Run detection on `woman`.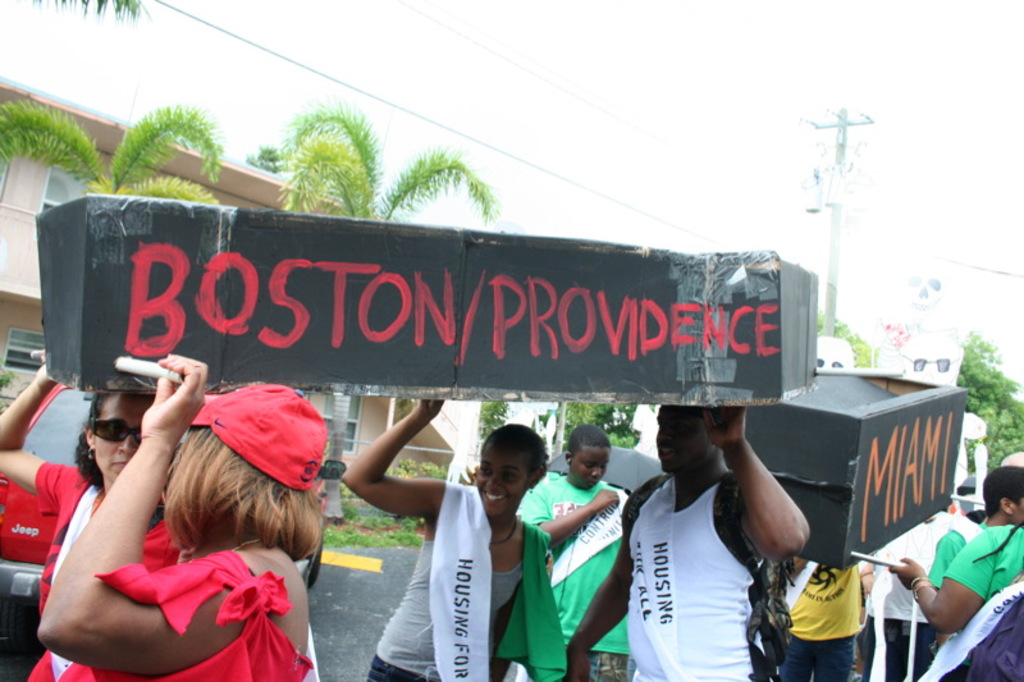
Result: bbox(0, 353, 189, 681).
